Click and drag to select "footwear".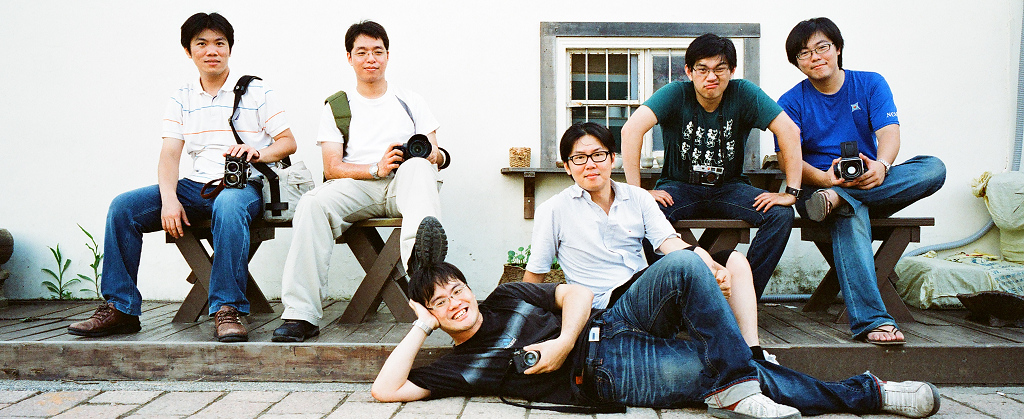
Selection: 864,320,906,345.
